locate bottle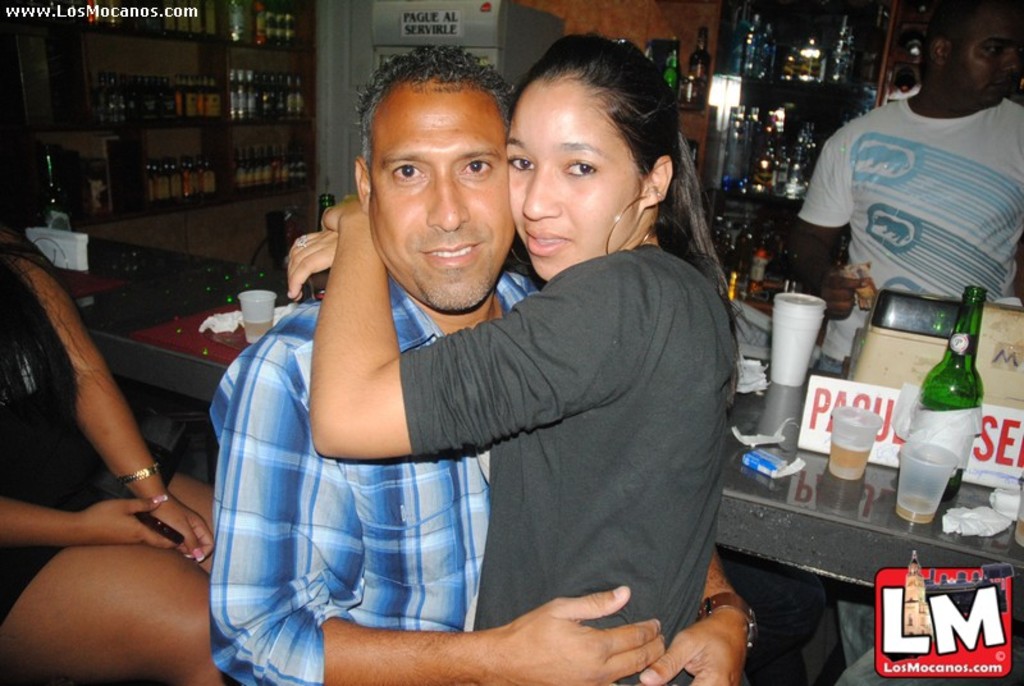
left=796, top=35, right=826, bottom=84
